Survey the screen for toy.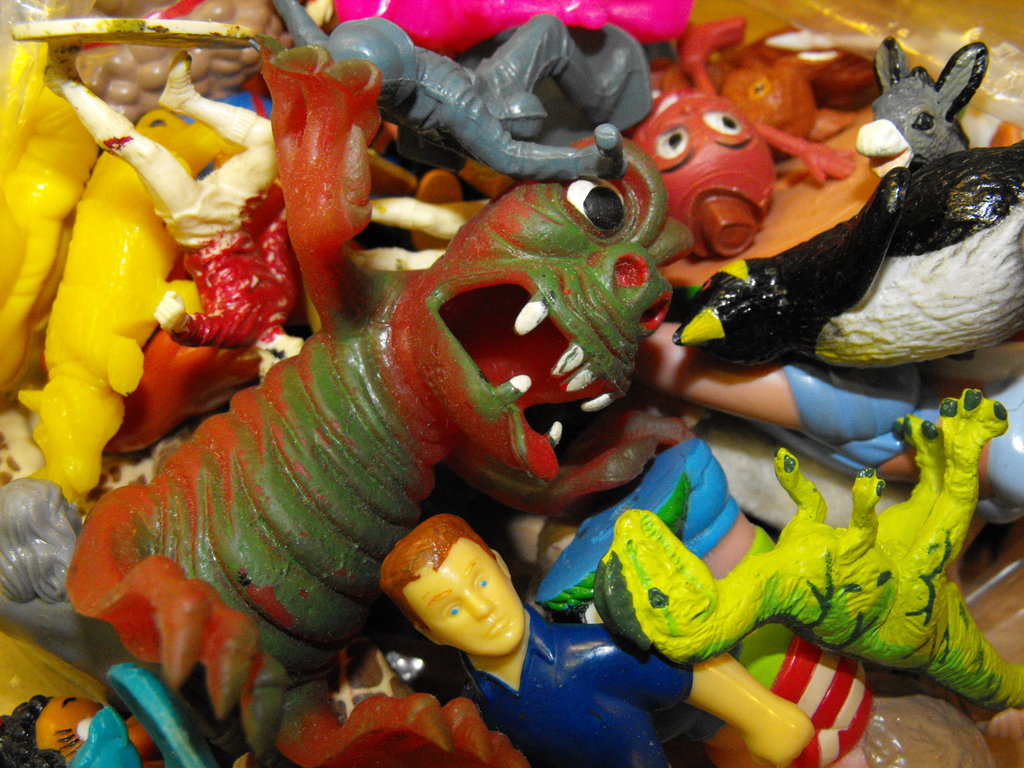
Survey found: box(18, 109, 244, 497).
